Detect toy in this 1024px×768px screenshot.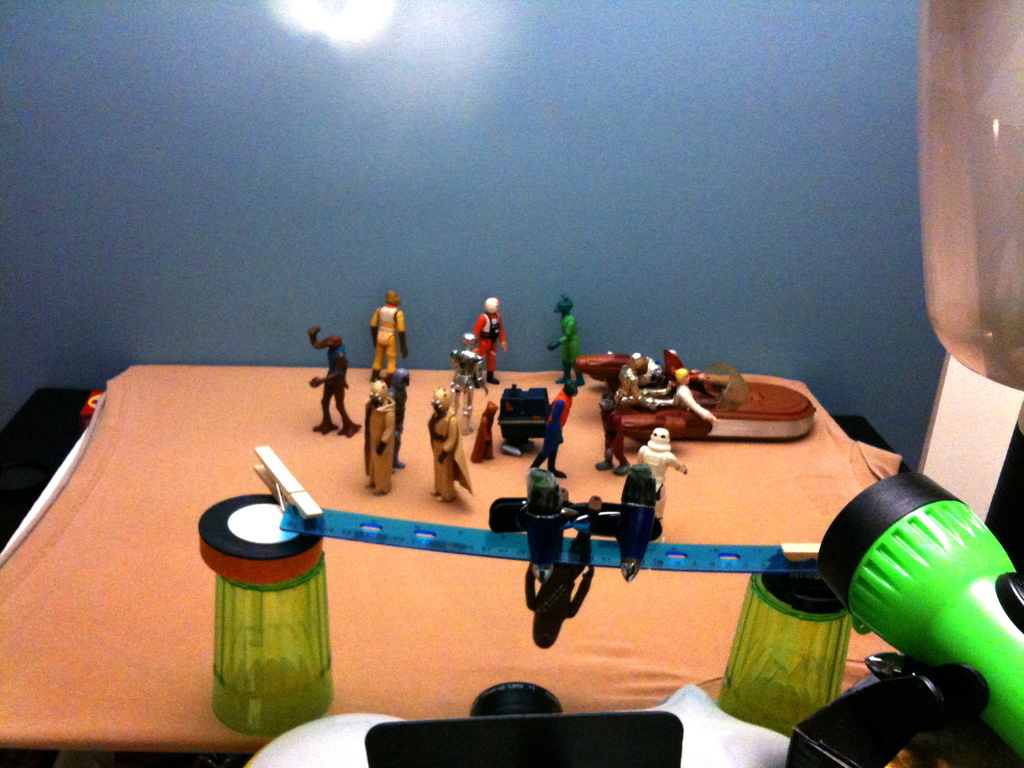
Detection: select_region(531, 383, 569, 476).
